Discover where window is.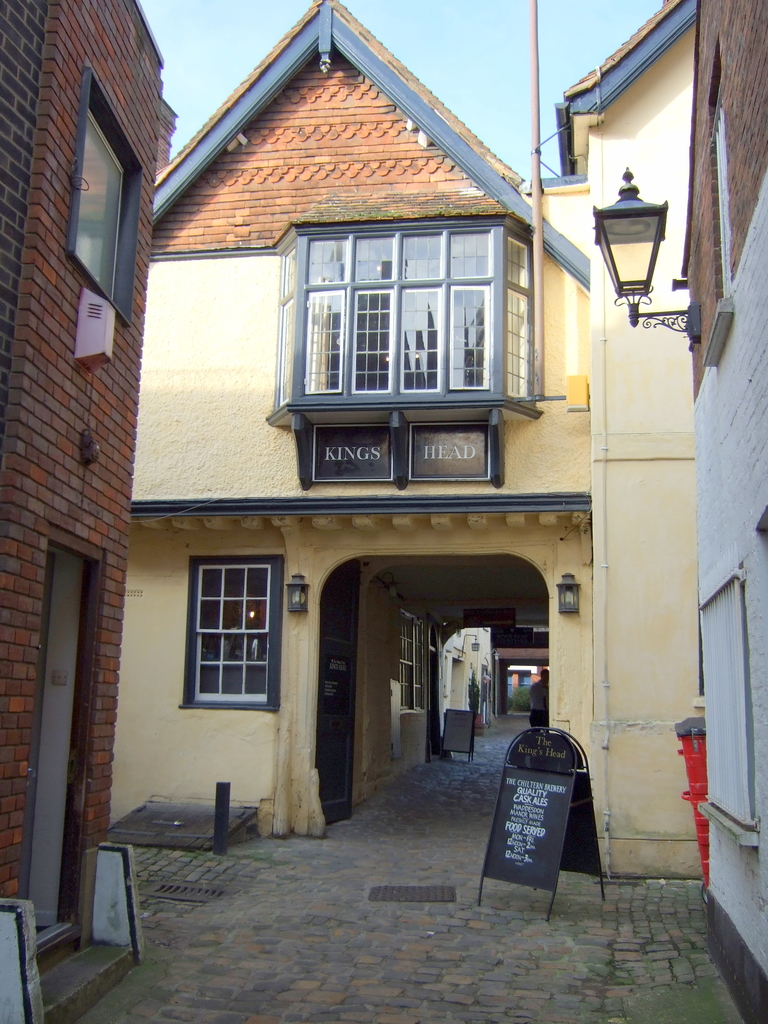
Discovered at [x1=385, y1=612, x2=428, y2=710].
